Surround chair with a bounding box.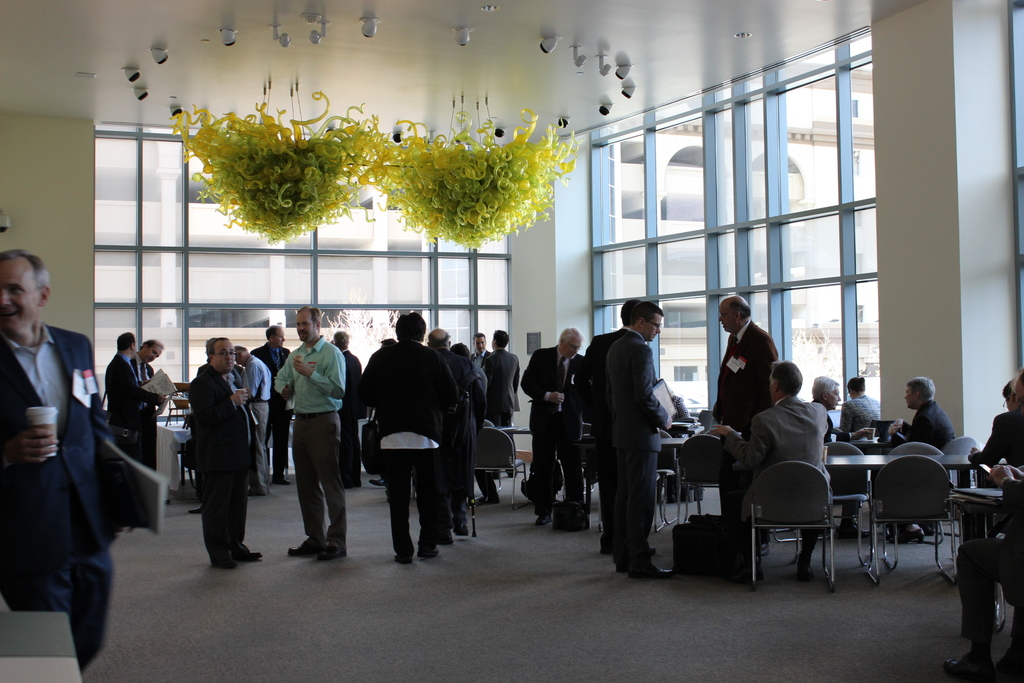
<bbox>764, 464, 851, 597</bbox>.
